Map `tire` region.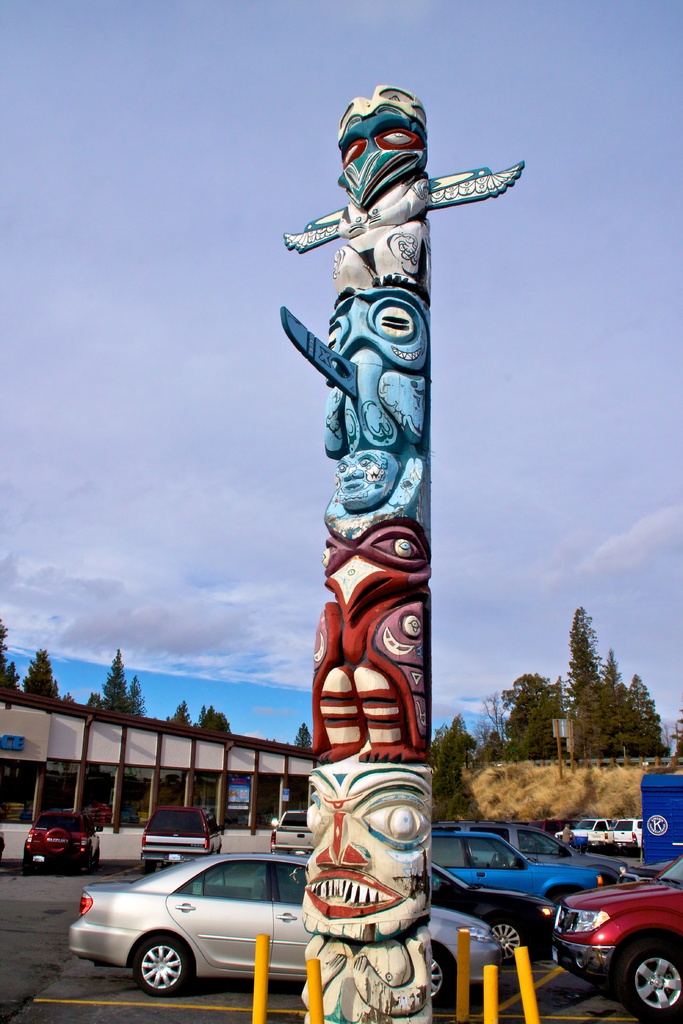
Mapped to bbox=(411, 950, 446, 1003).
